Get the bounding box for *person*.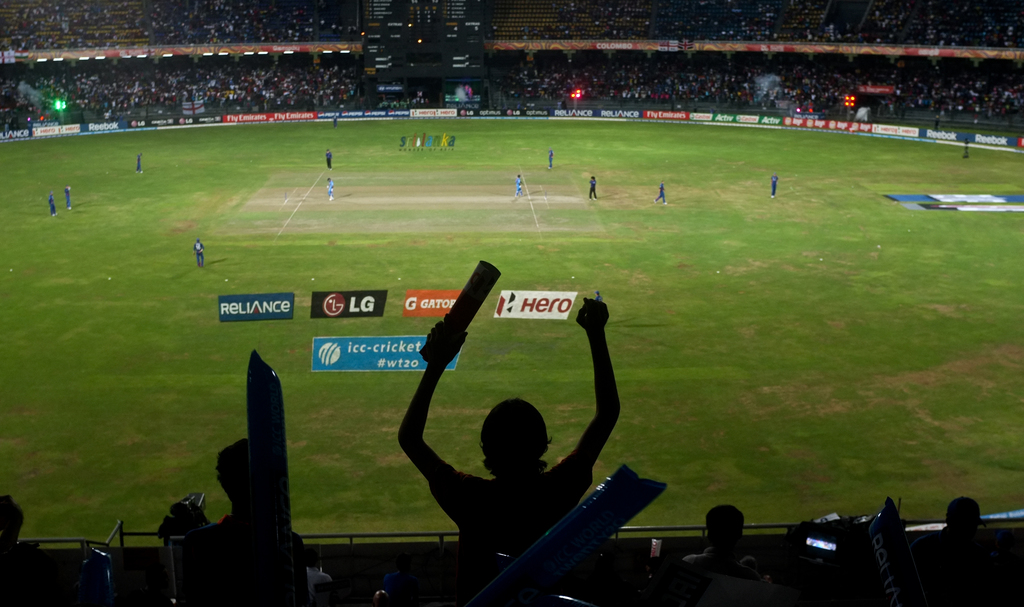
l=0, t=492, r=45, b=580.
